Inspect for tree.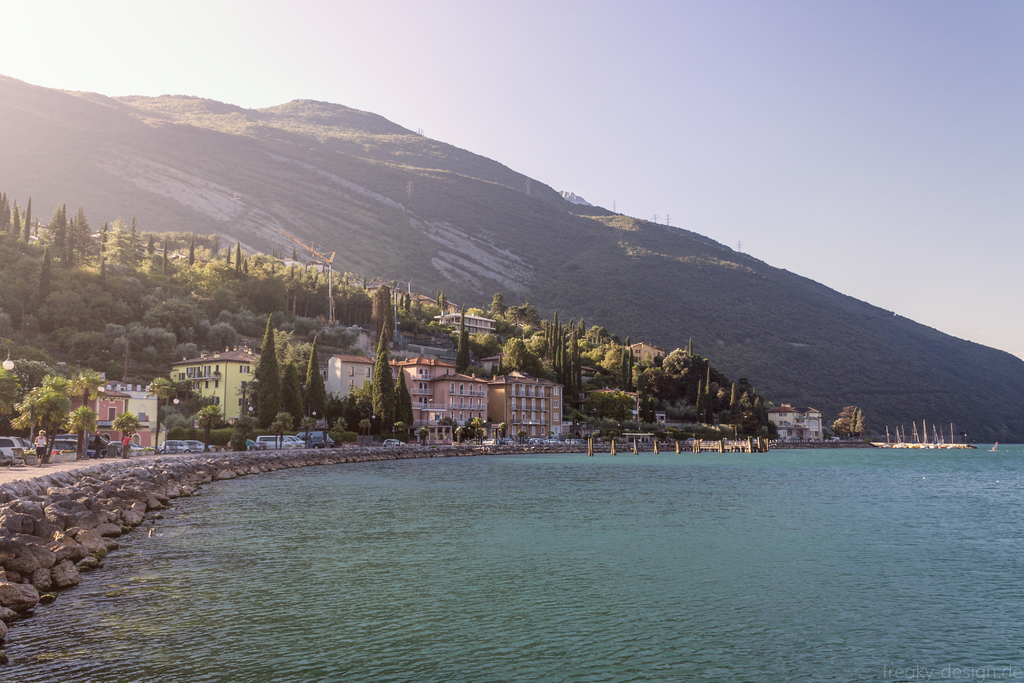
Inspection: region(282, 360, 307, 424).
